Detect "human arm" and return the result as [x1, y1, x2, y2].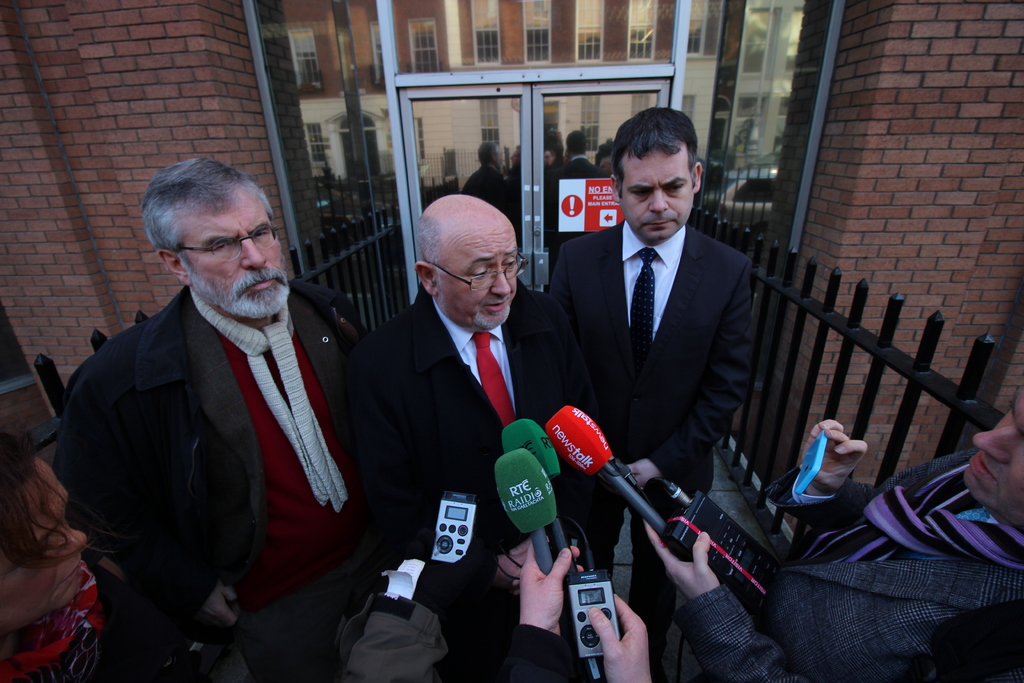
[506, 299, 628, 593].
